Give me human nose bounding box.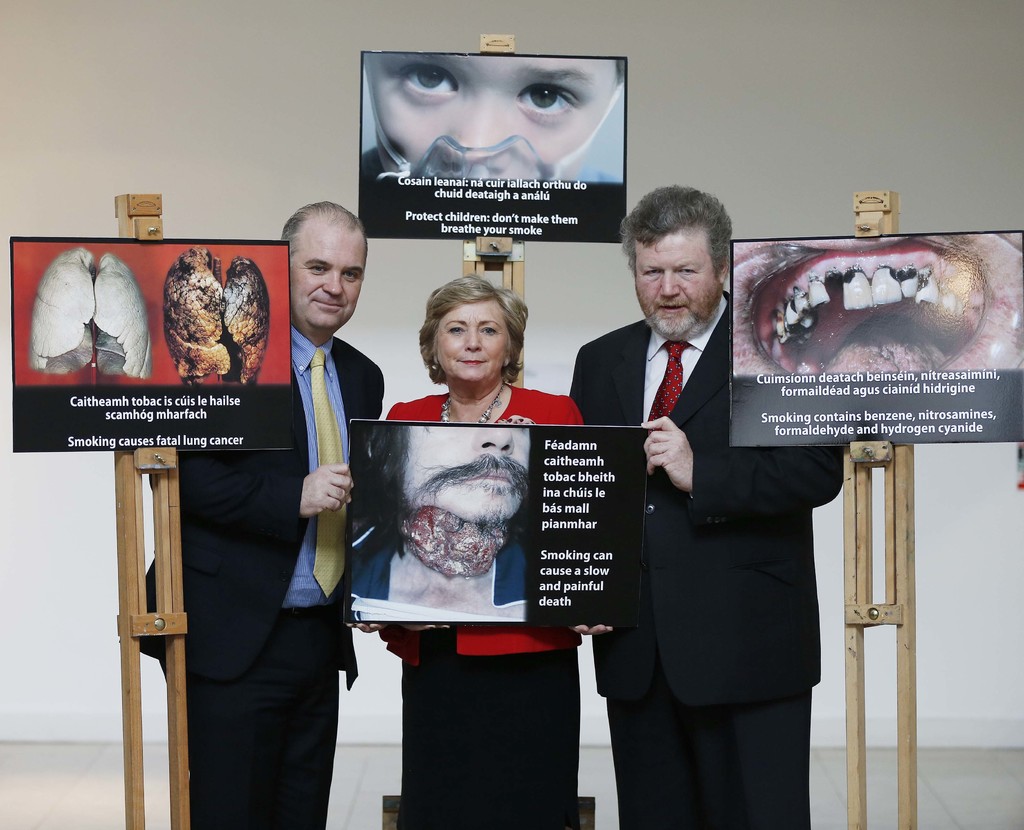
(657, 272, 677, 302).
